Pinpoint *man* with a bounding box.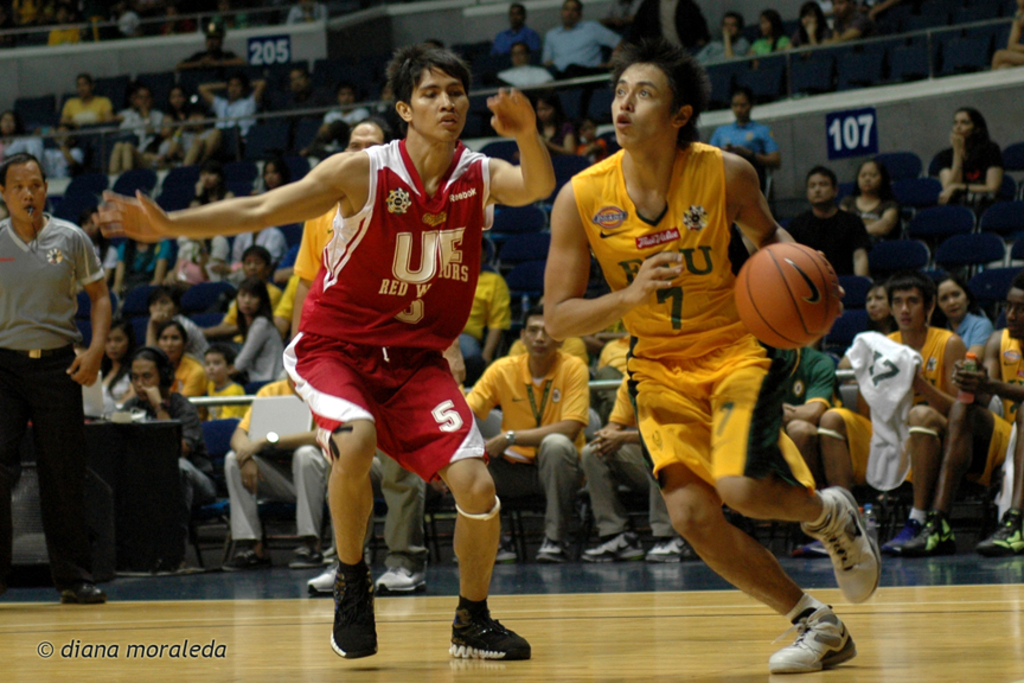
Rect(0, 155, 109, 564).
